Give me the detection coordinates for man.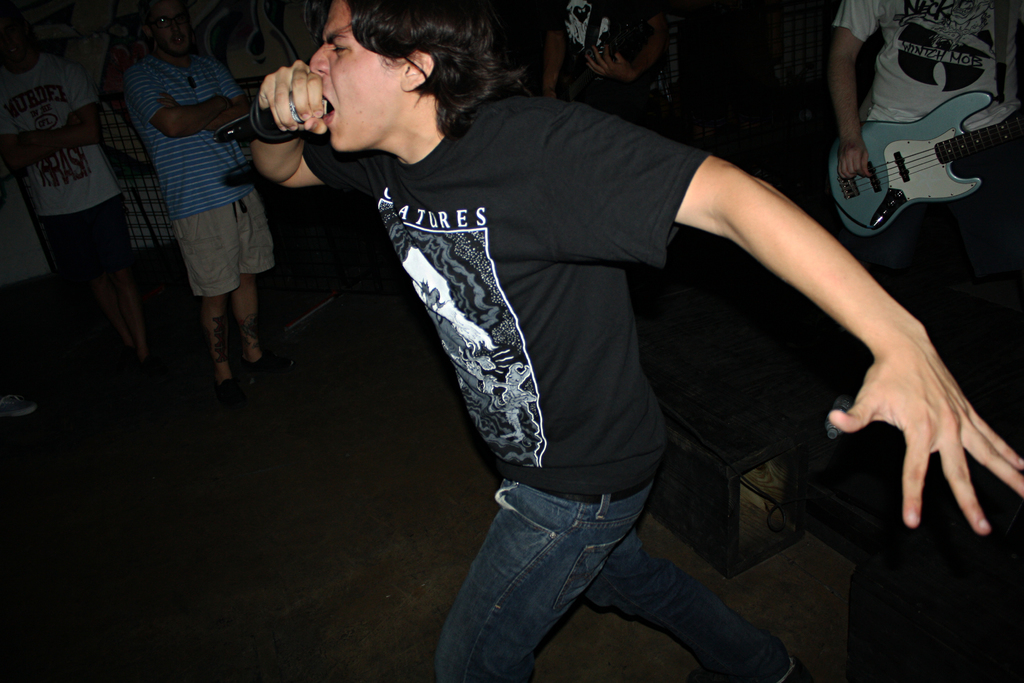
[x1=540, y1=0, x2=669, y2=145].
